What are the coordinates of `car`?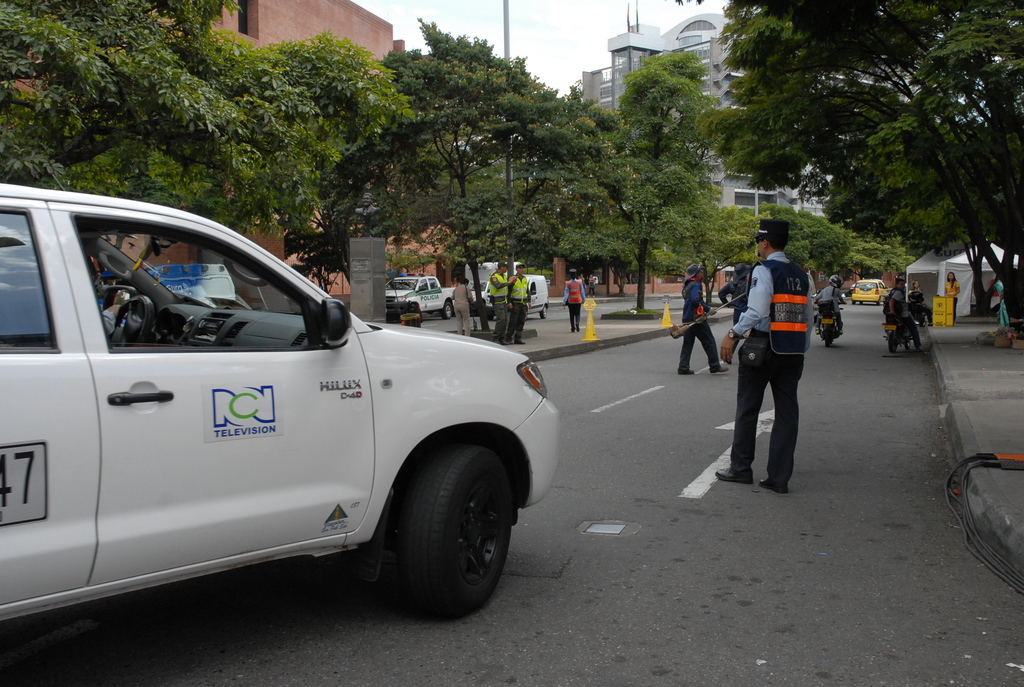
locate(851, 278, 879, 303).
